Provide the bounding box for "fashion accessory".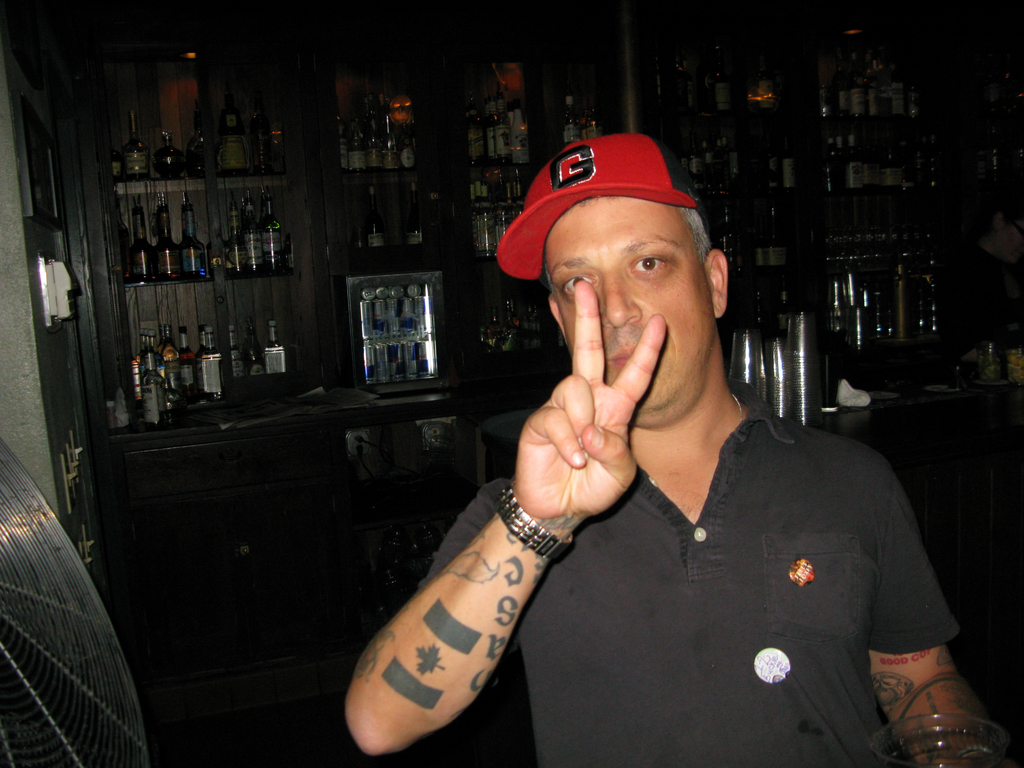
BBox(494, 476, 572, 563).
